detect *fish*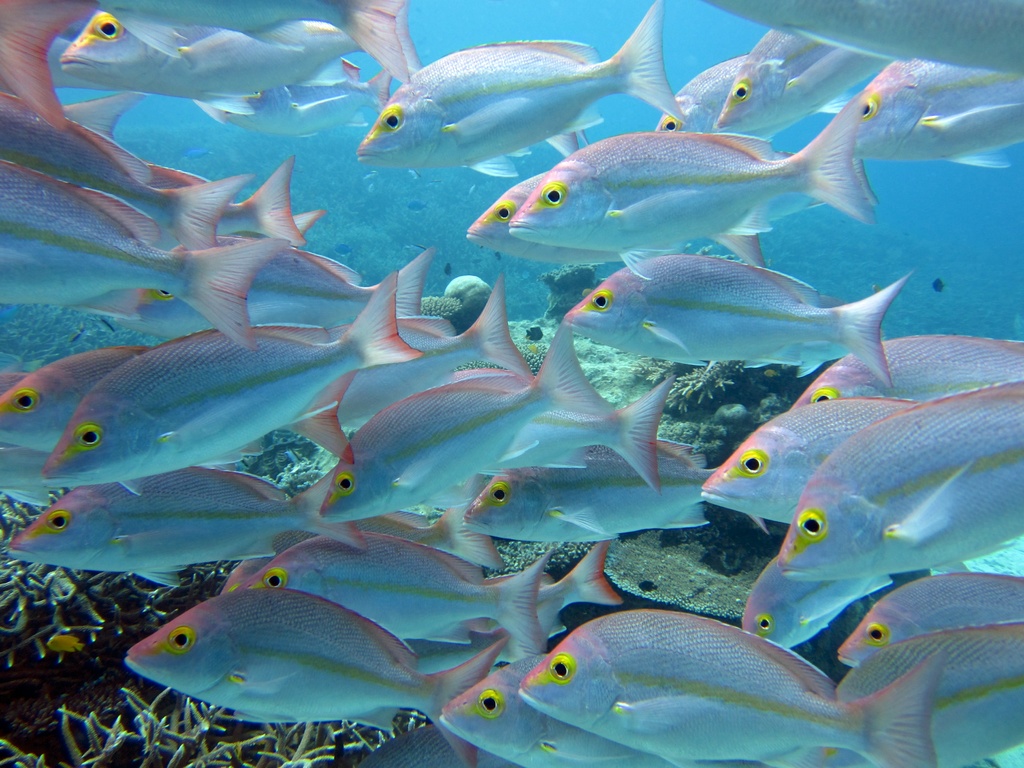
x1=118, y1=234, x2=433, y2=328
